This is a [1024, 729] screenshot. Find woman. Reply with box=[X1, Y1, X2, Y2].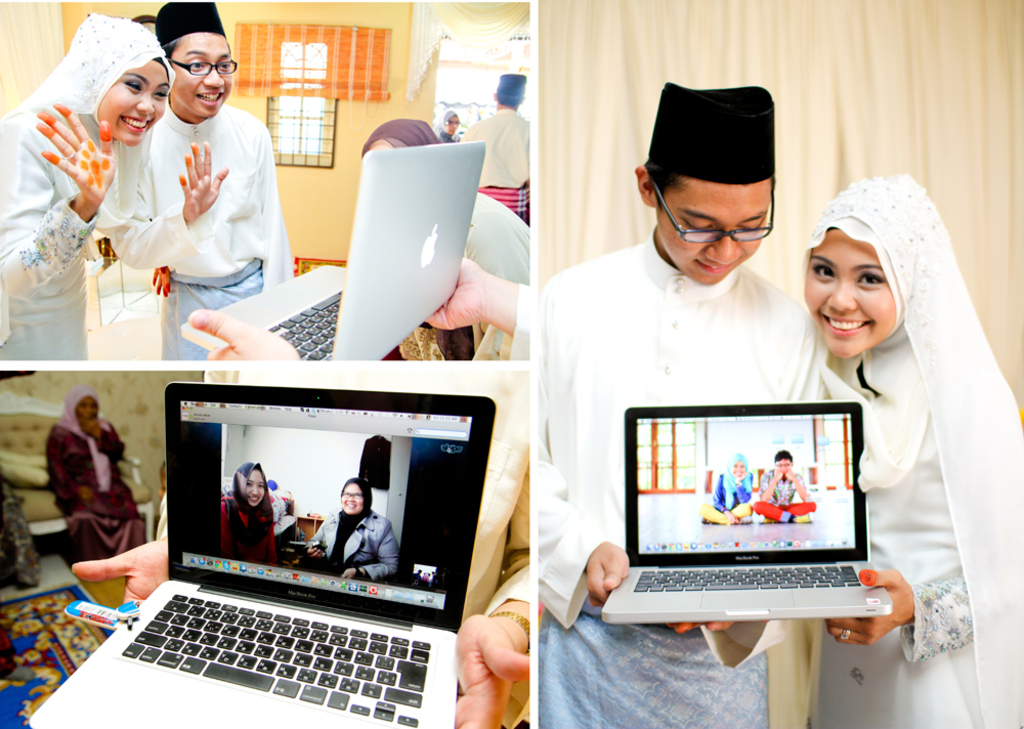
box=[362, 115, 530, 359].
